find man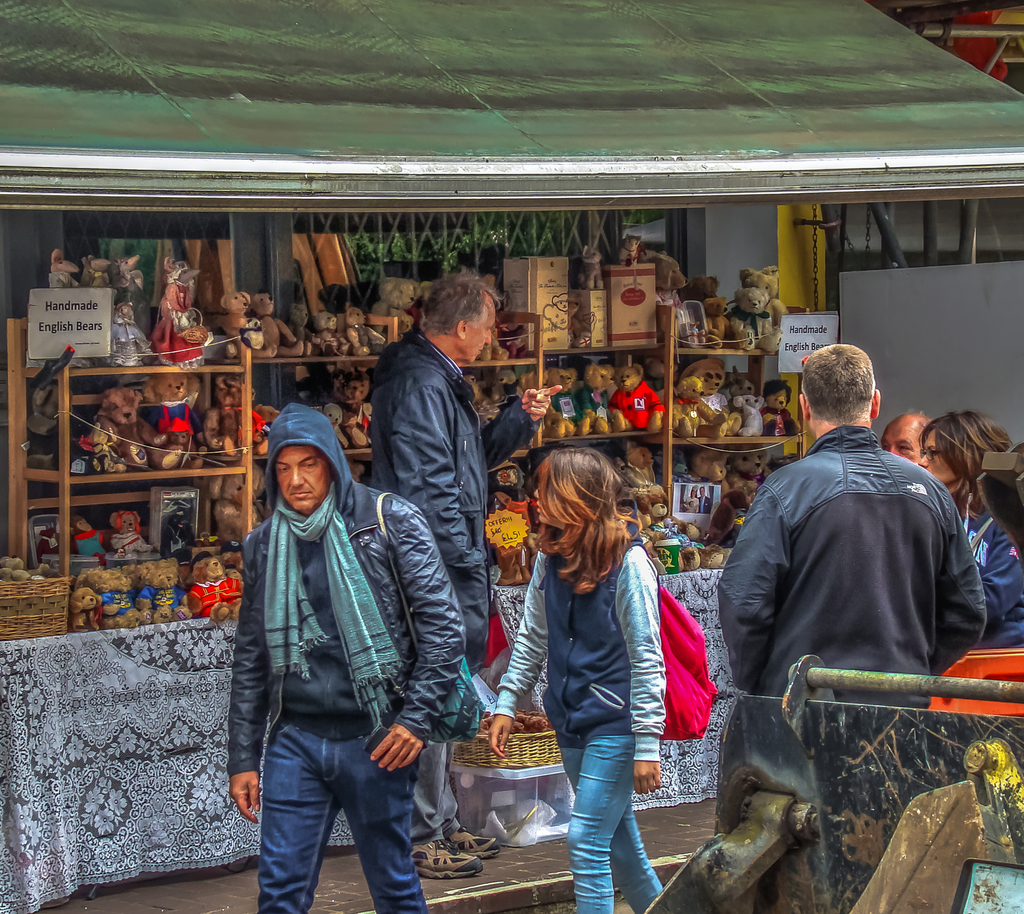
(left=361, top=264, right=563, bottom=877)
